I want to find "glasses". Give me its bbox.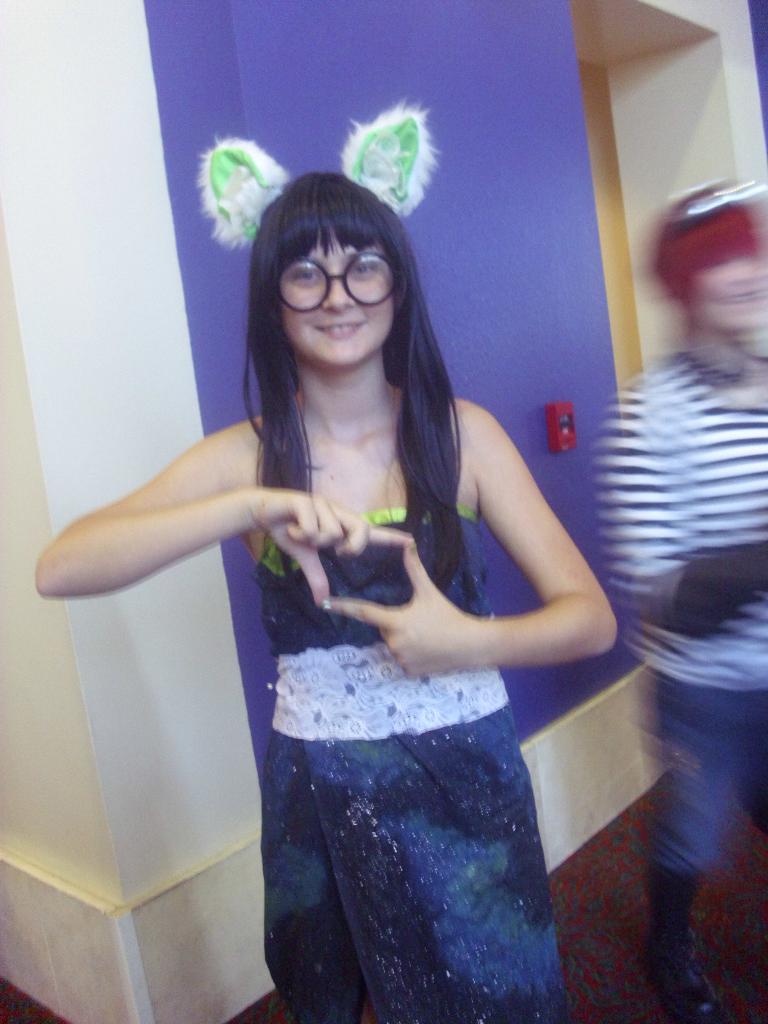
263 251 404 303.
